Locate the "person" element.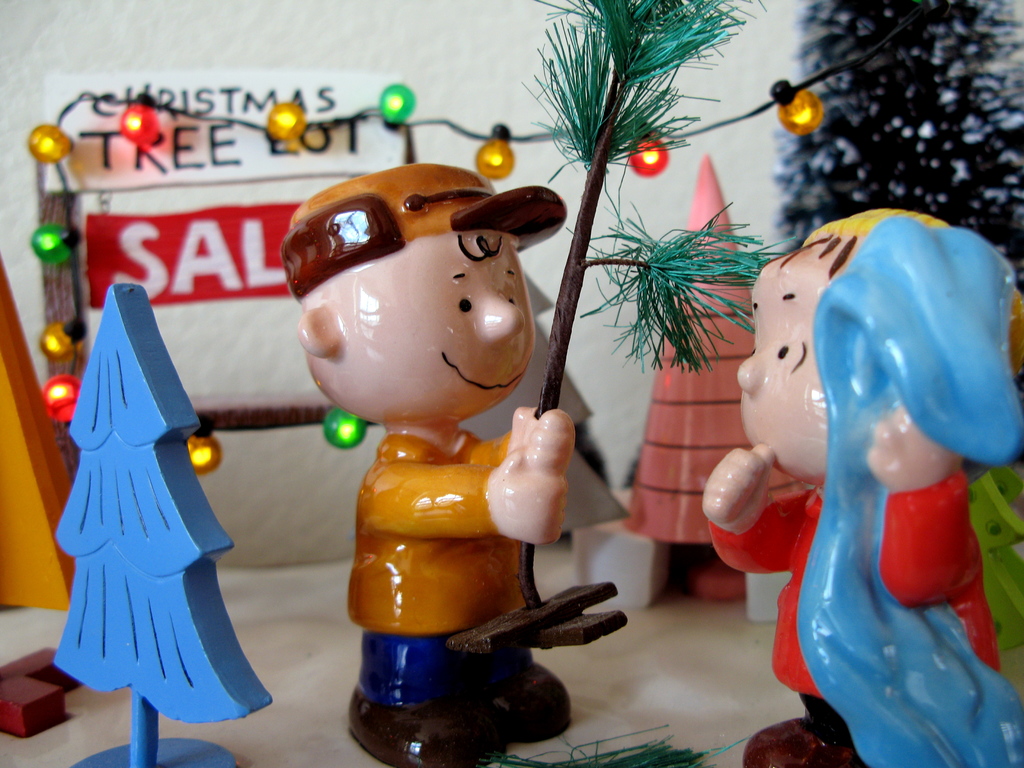
Element bbox: (left=701, top=211, right=1023, bottom=767).
